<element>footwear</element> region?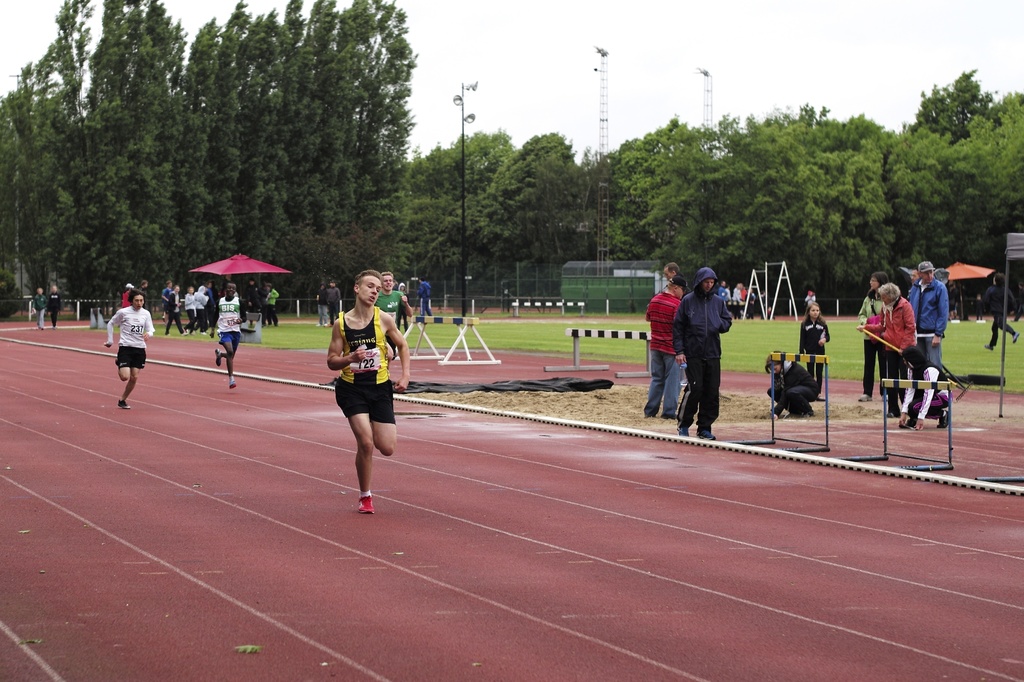
{"left": 120, "top": 404, "right": 130, "bottom": 410}
